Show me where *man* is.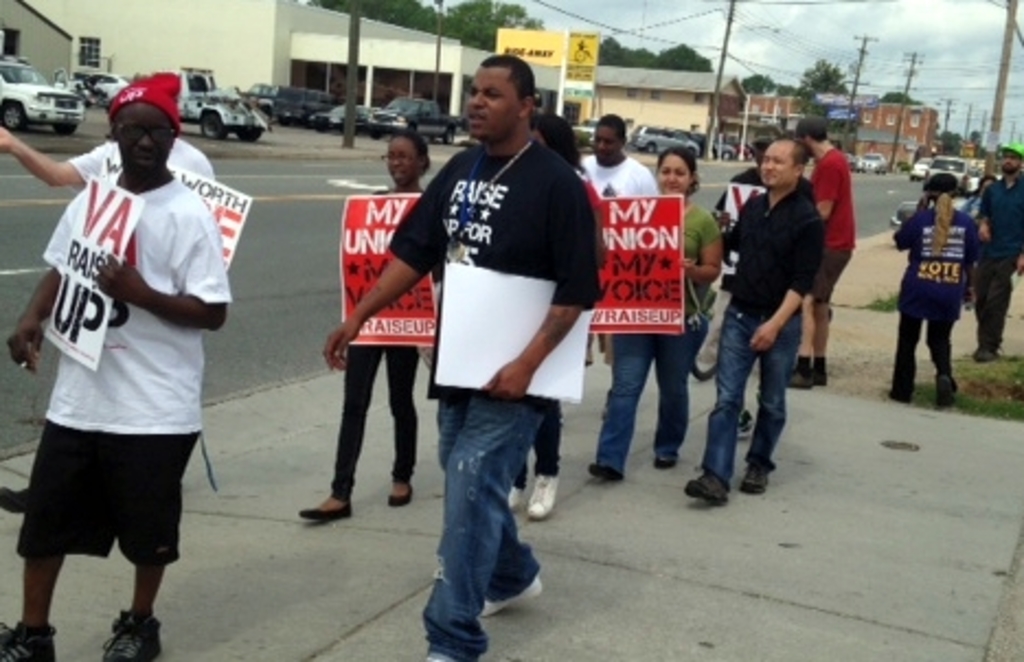
*man* is at 318/53/605/660.
